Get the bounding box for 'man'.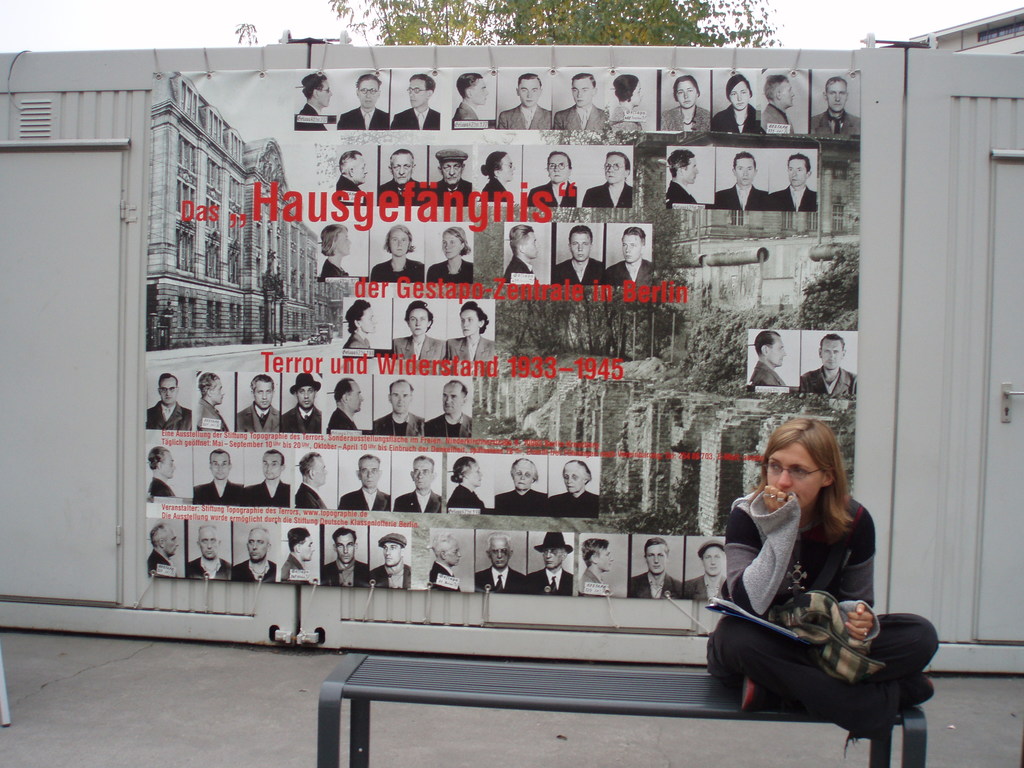
[x1=378, y1=534, x2=413, y2=597].
